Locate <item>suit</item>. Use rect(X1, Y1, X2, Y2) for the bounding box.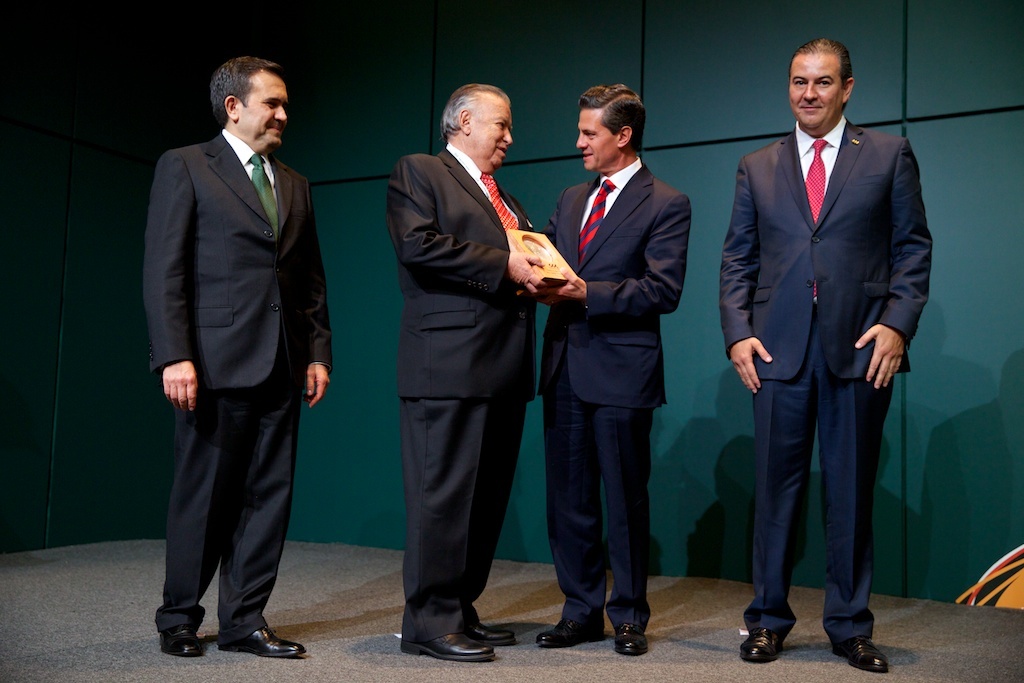
rect(525, 151, 689, 623).
